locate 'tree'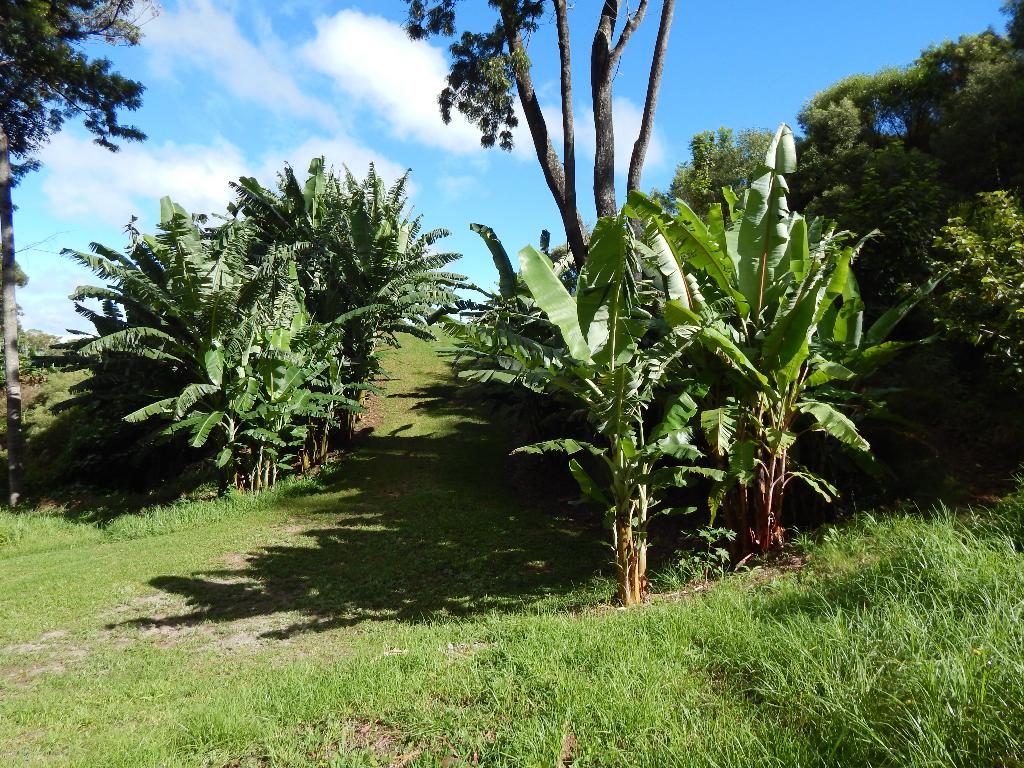
pyautogui.locateOnScreen(406, 0, 679, 287)
